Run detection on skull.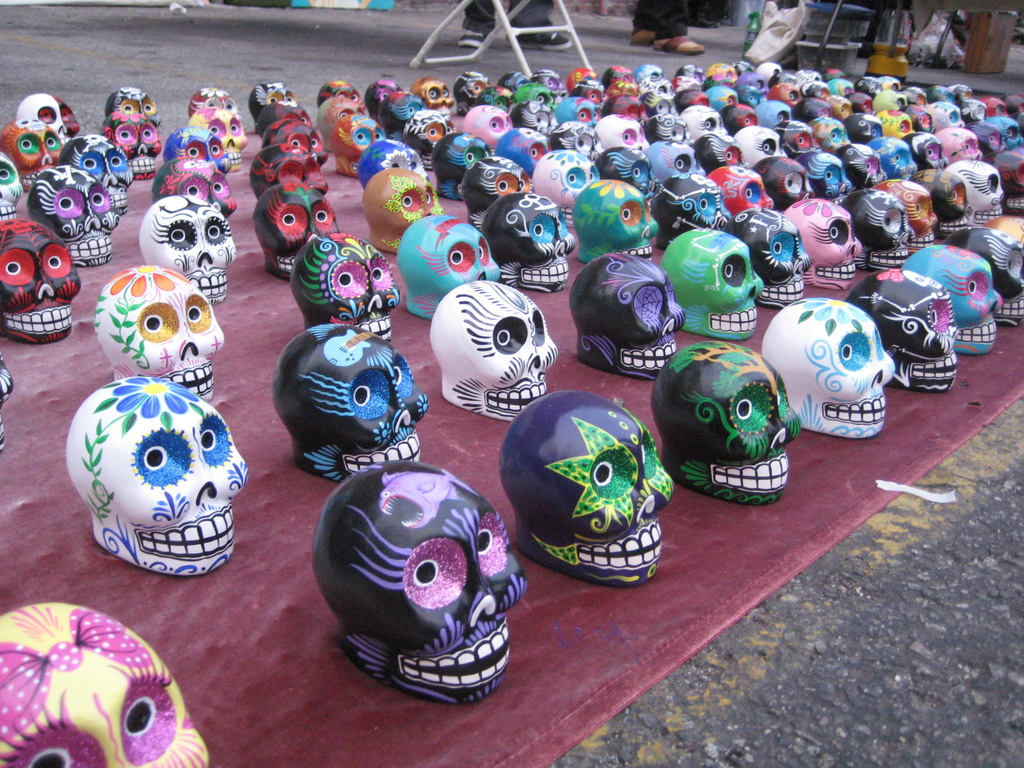
Result: [x1=0, y1=220, x2=80, y2=344].
